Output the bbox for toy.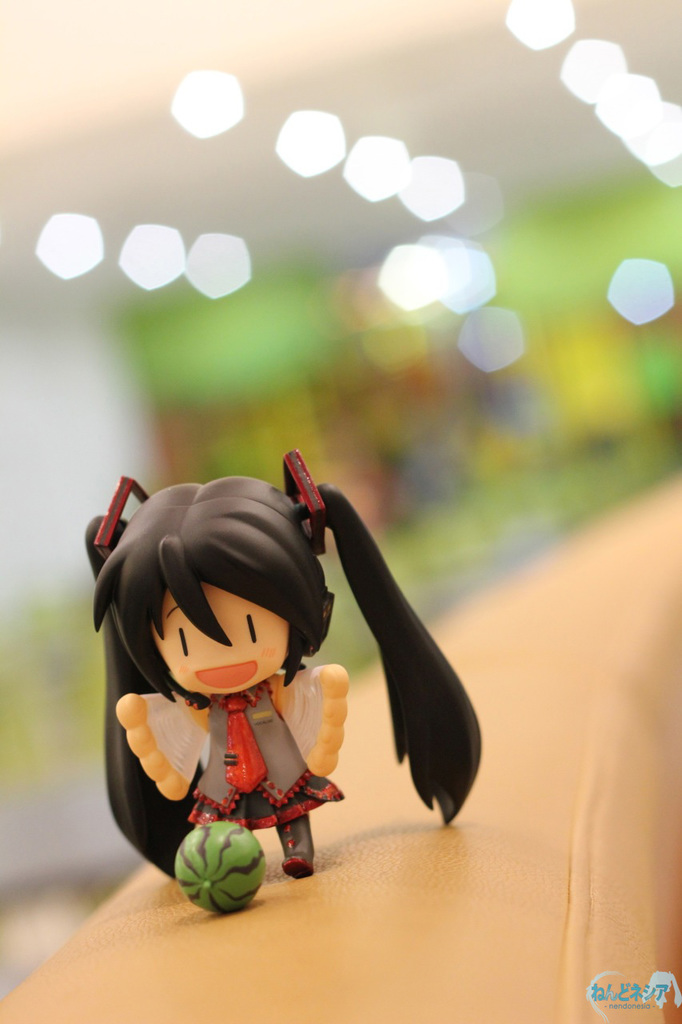
crop(171, 818, 262, 917).
